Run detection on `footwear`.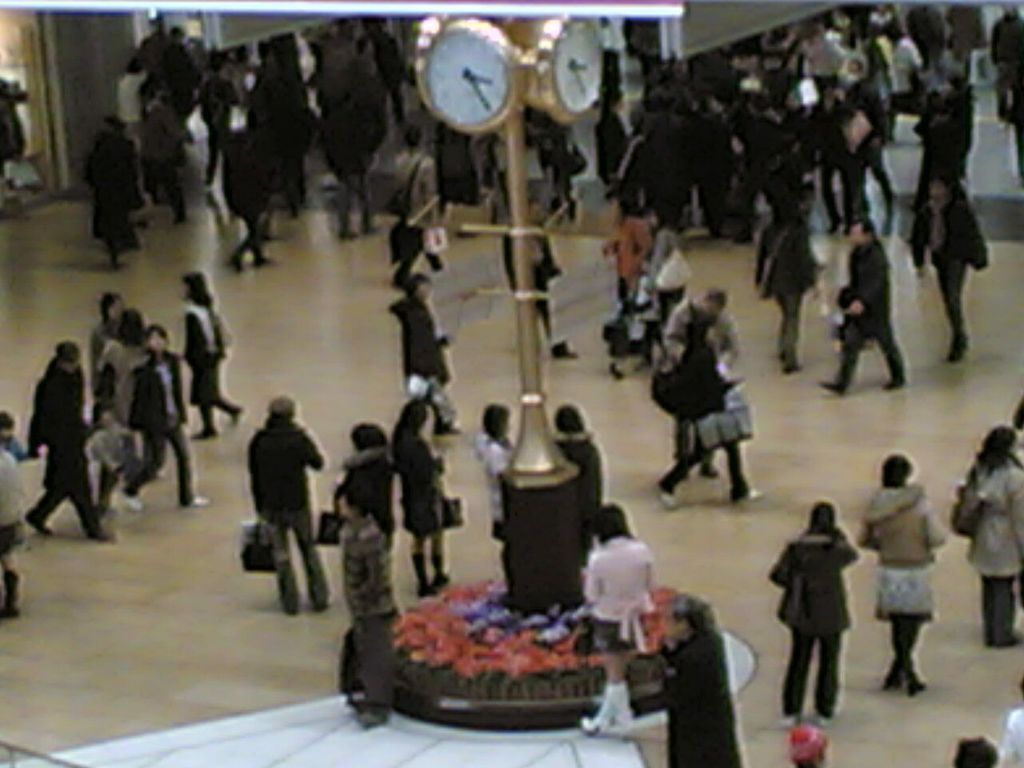
Result: 192:494:206:510.
